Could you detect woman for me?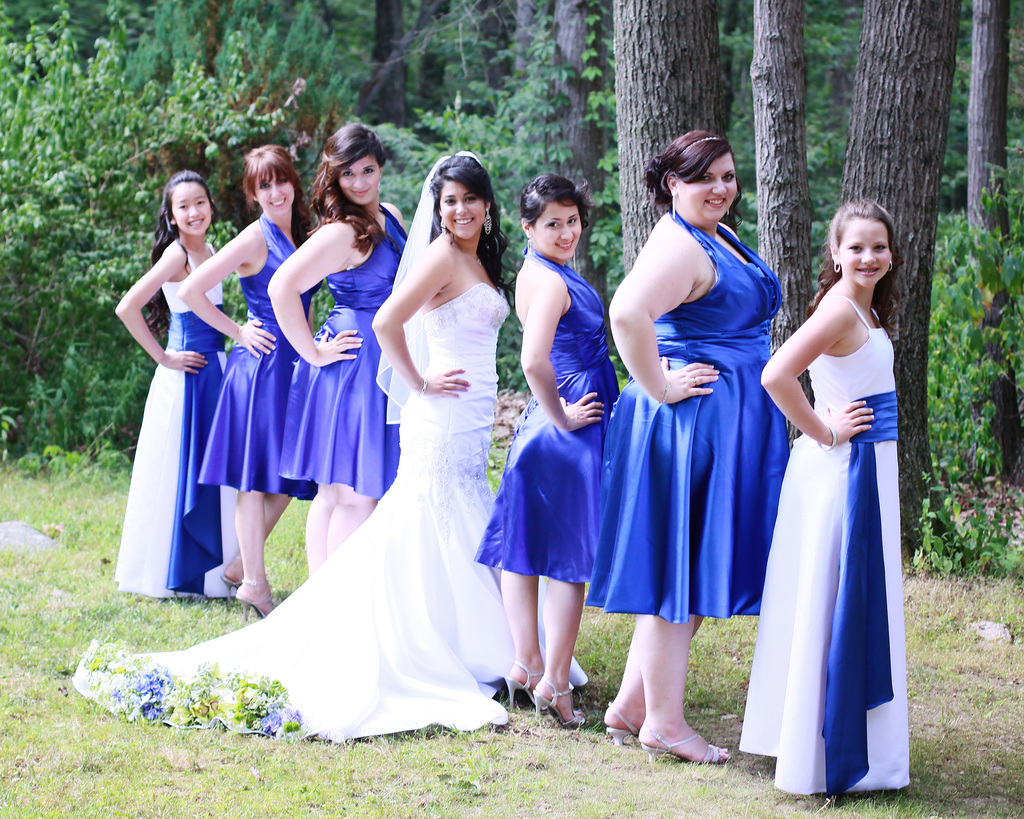
Detection result: bbox(469, 170, 621, 730).
